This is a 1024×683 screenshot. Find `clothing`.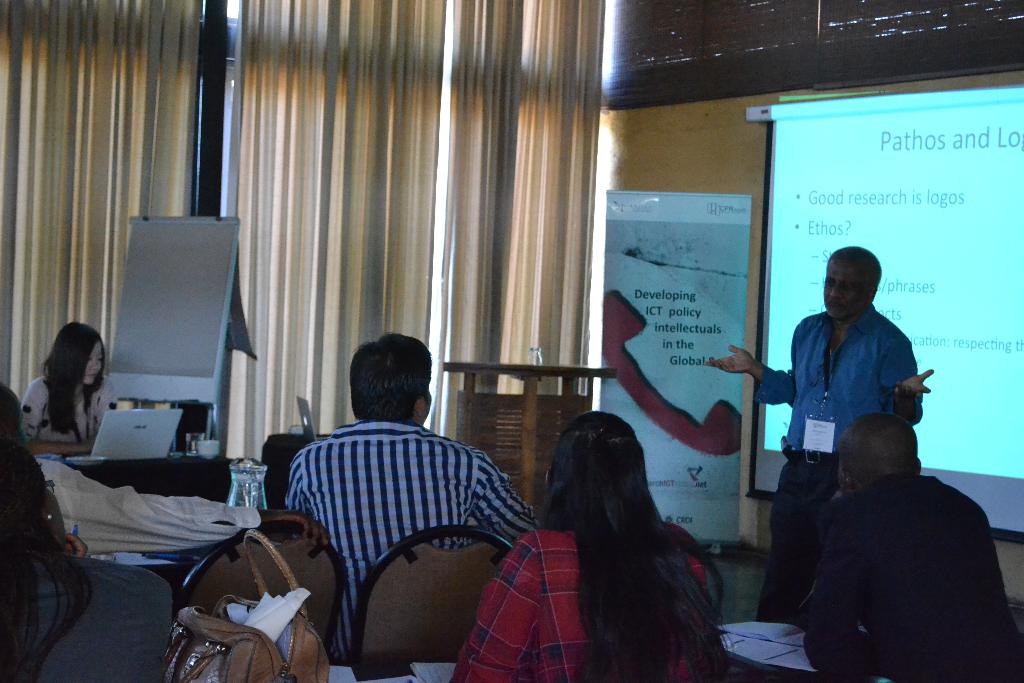
Bounding box: left=754, top=314, right=925, bottom=620.
